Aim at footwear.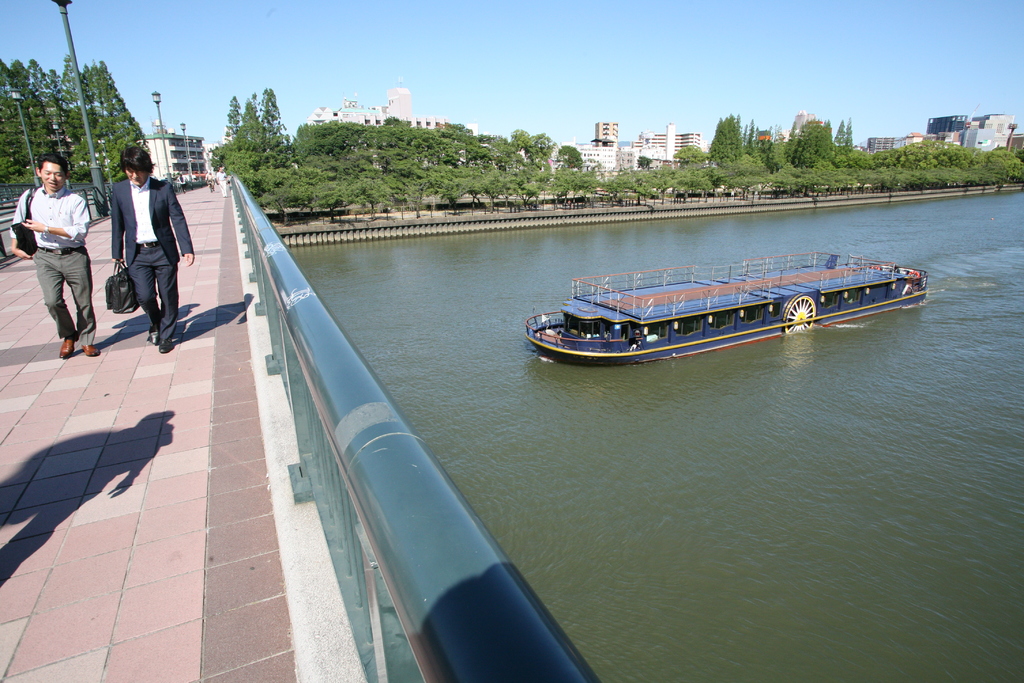
Aimed at detection(147, 329, 159, 345).
